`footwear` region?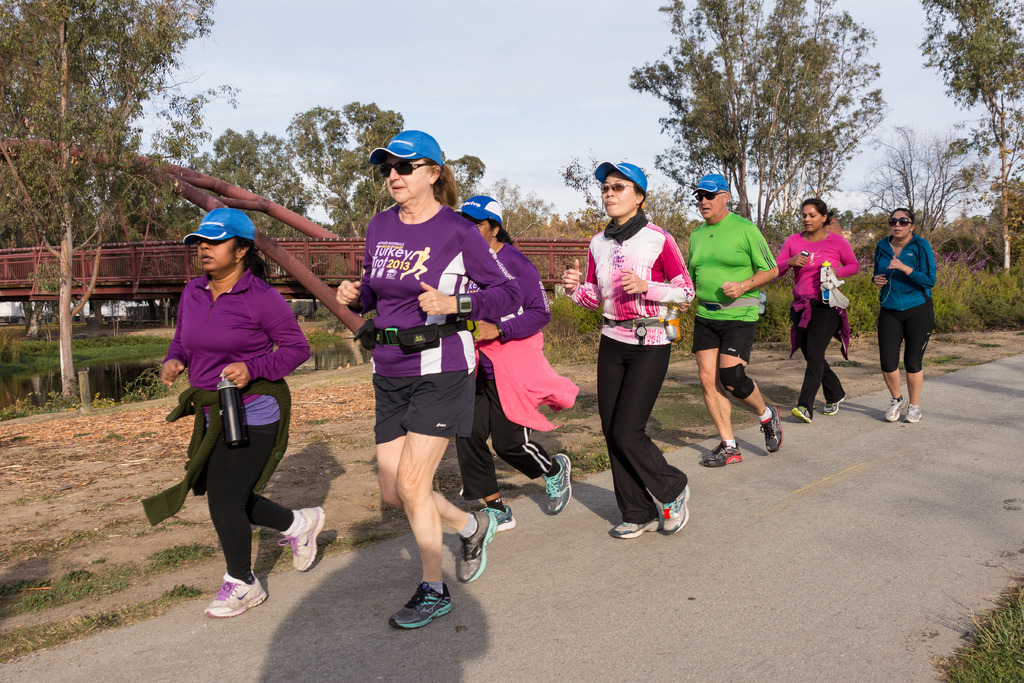
bbox(702, 441, 742, 465)
